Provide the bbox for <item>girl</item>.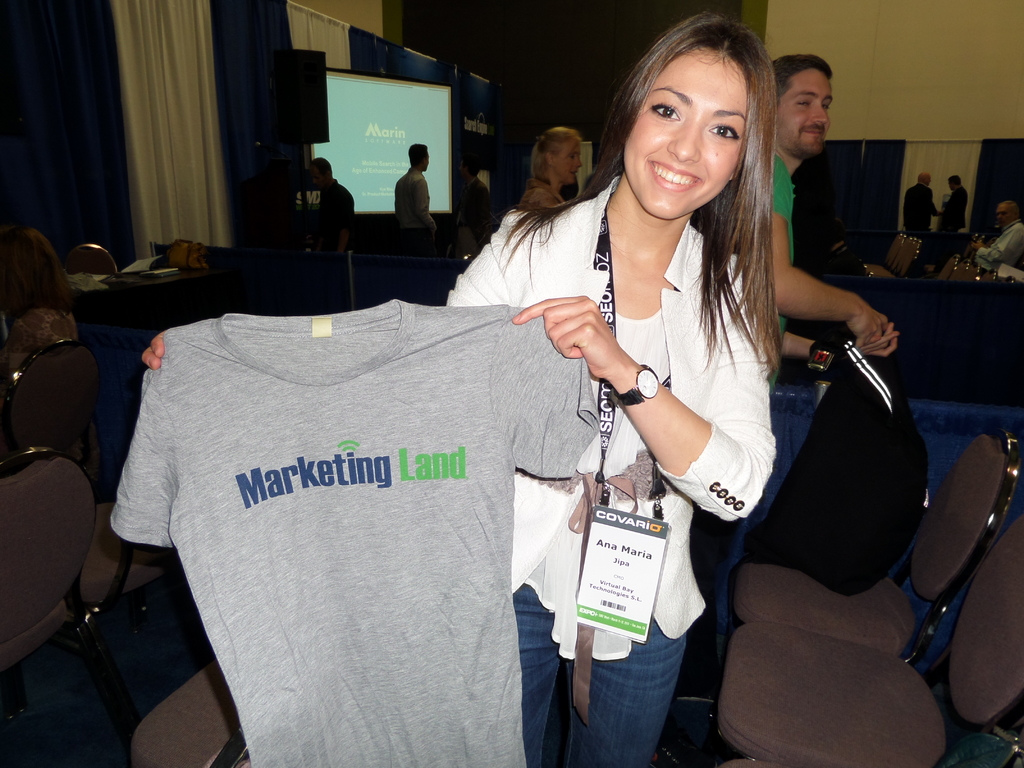
rect(521, 122, 580, 209).
